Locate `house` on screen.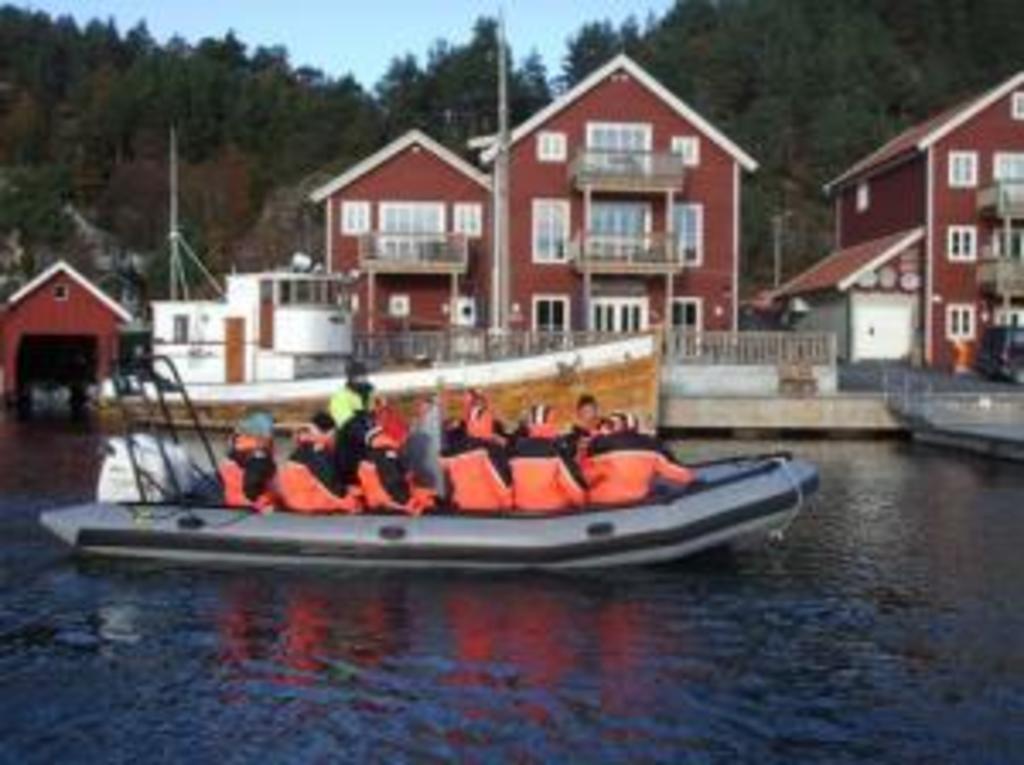
On screen at Rect(765, 68, 1021, 386).
